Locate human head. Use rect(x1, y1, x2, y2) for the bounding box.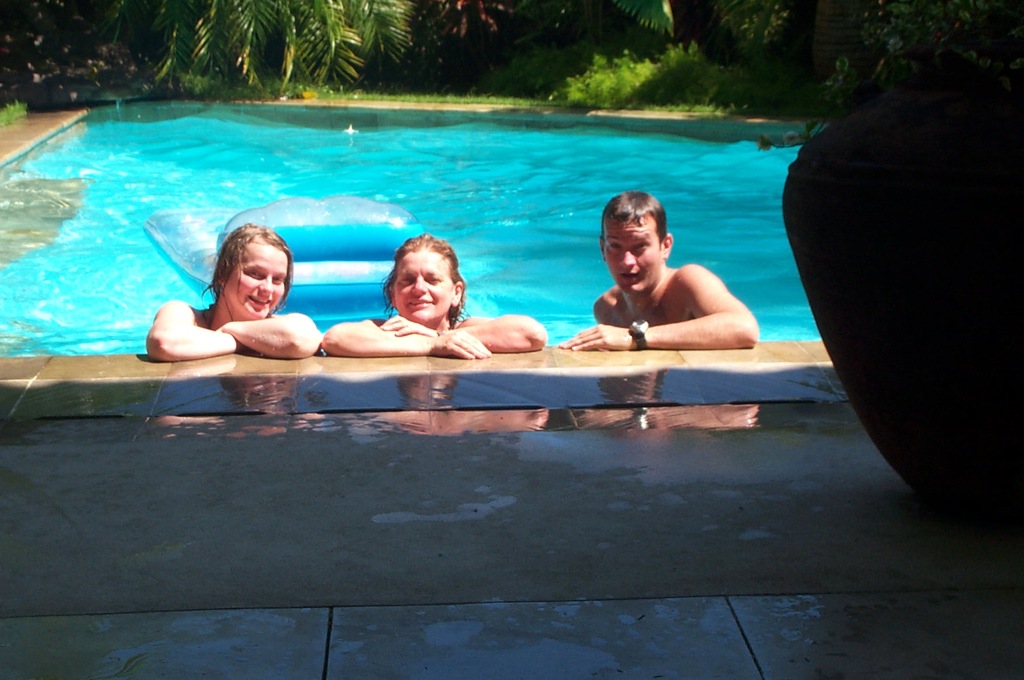
rect(216, 223, 292, 319).
